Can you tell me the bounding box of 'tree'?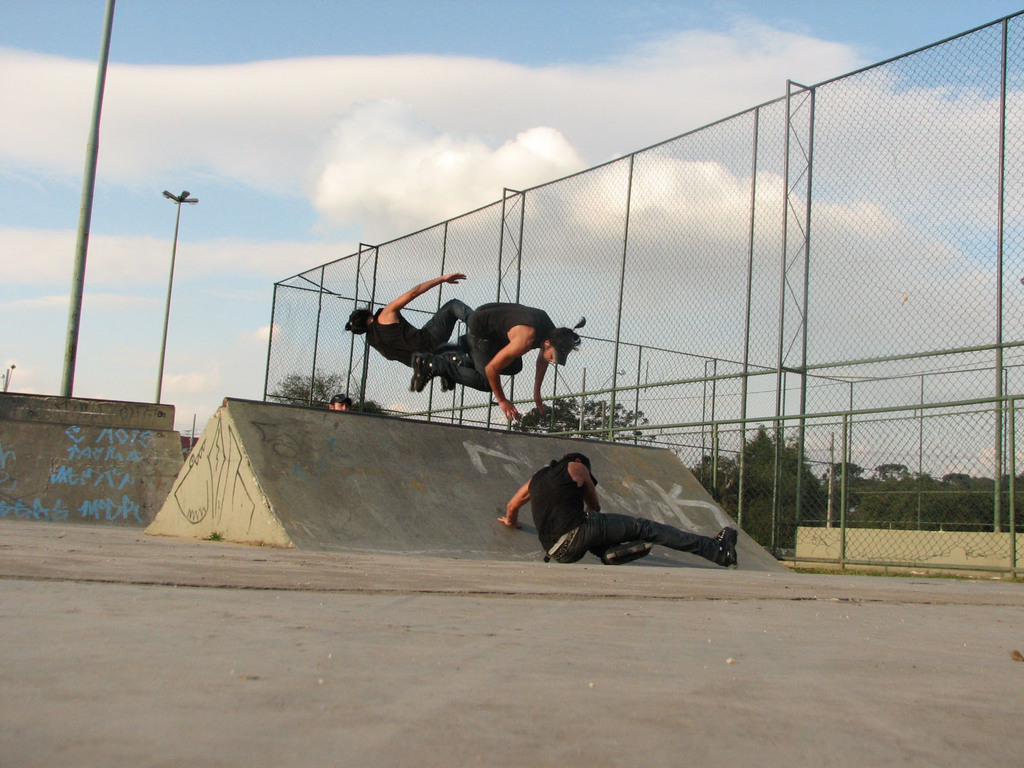
(x1=512, y1=392, x2=651, y2=446).
